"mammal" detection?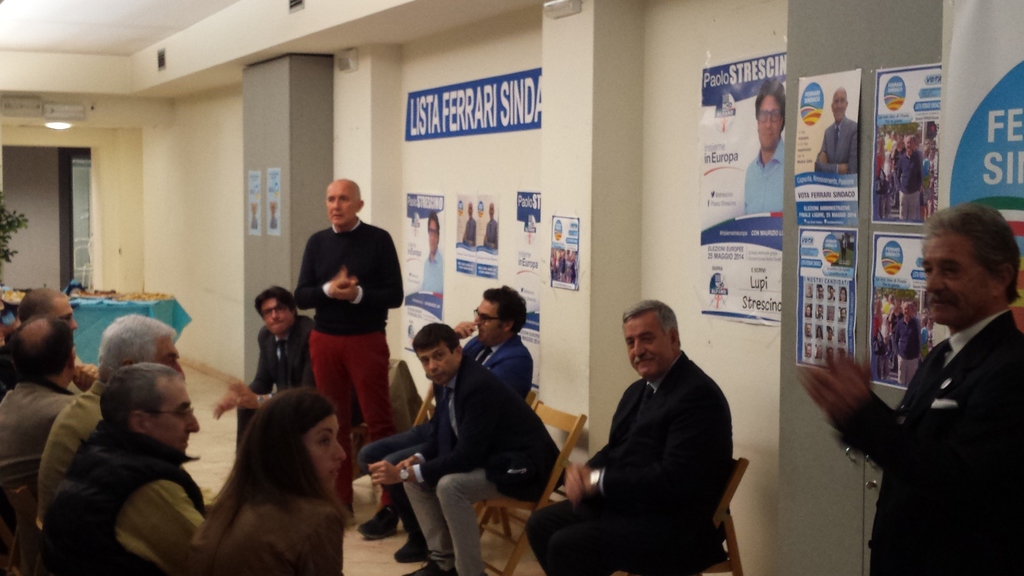
detection(812, 85, 856, 176)
